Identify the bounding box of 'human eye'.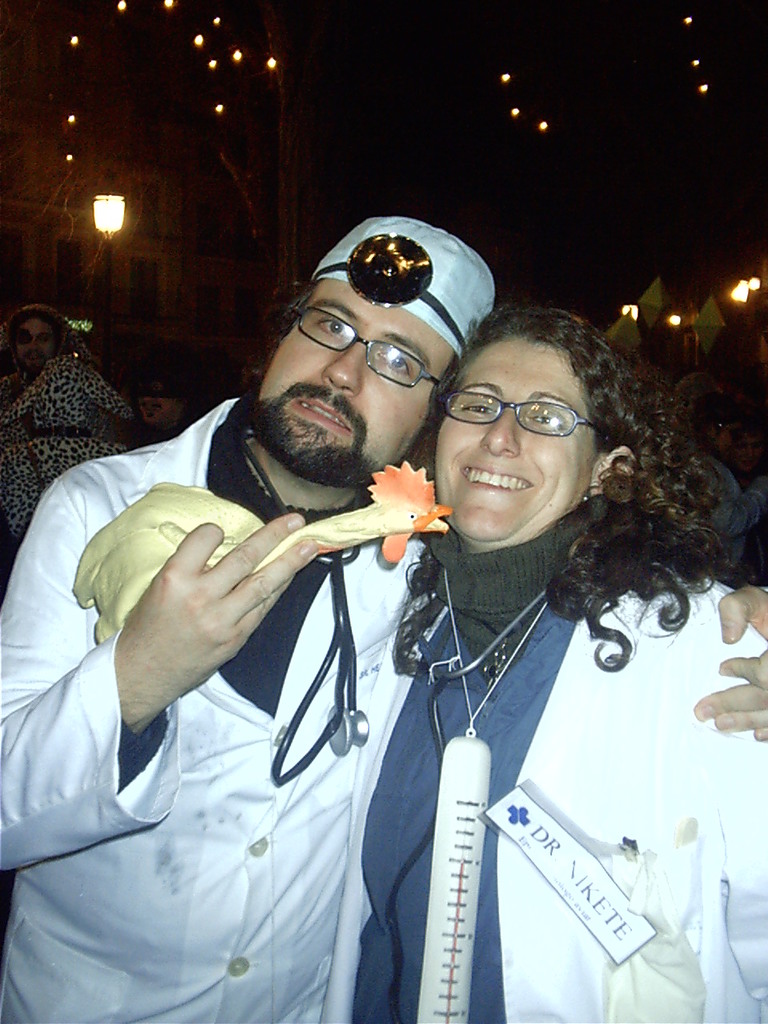
377/347/410/374.
